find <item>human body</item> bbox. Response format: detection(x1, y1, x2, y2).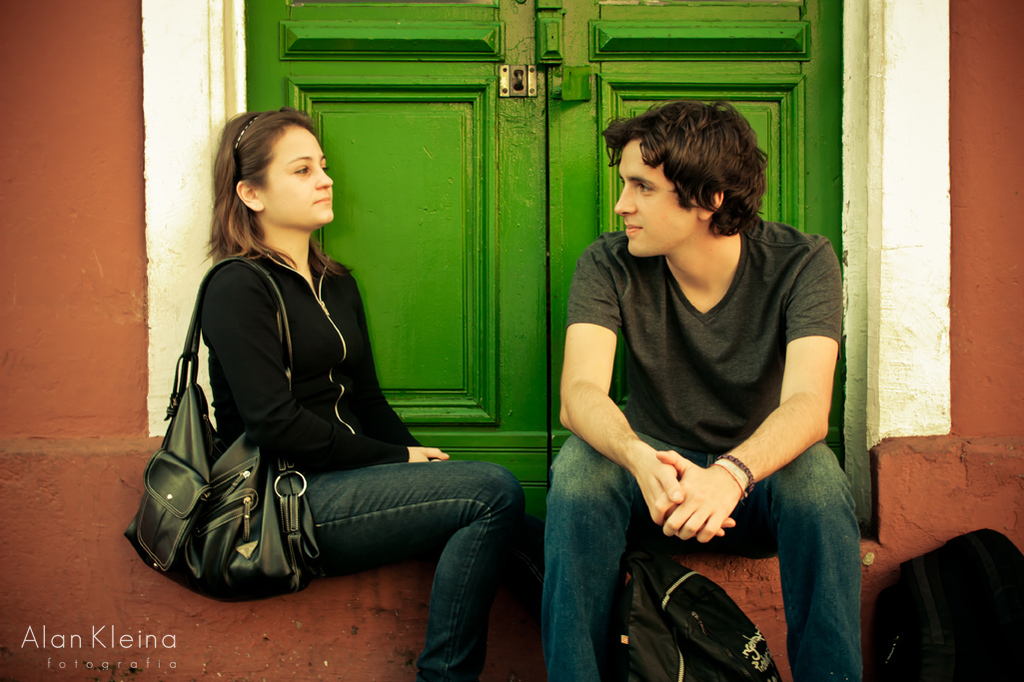
detection(199, 105, 536, 681).
